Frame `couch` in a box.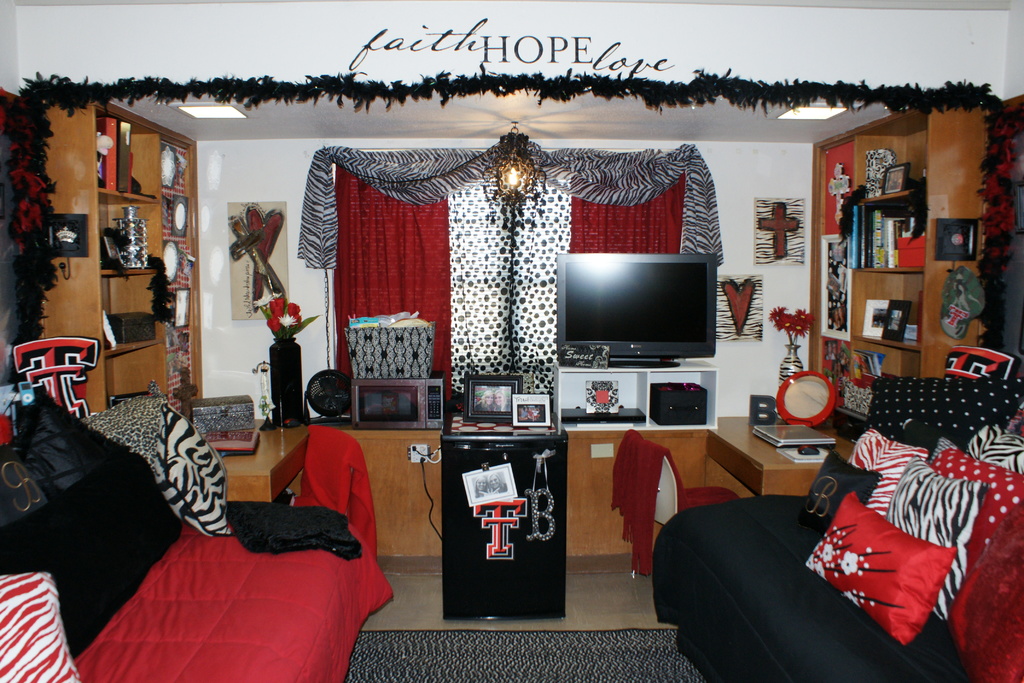
BBox(0, 386, 391, 682).
